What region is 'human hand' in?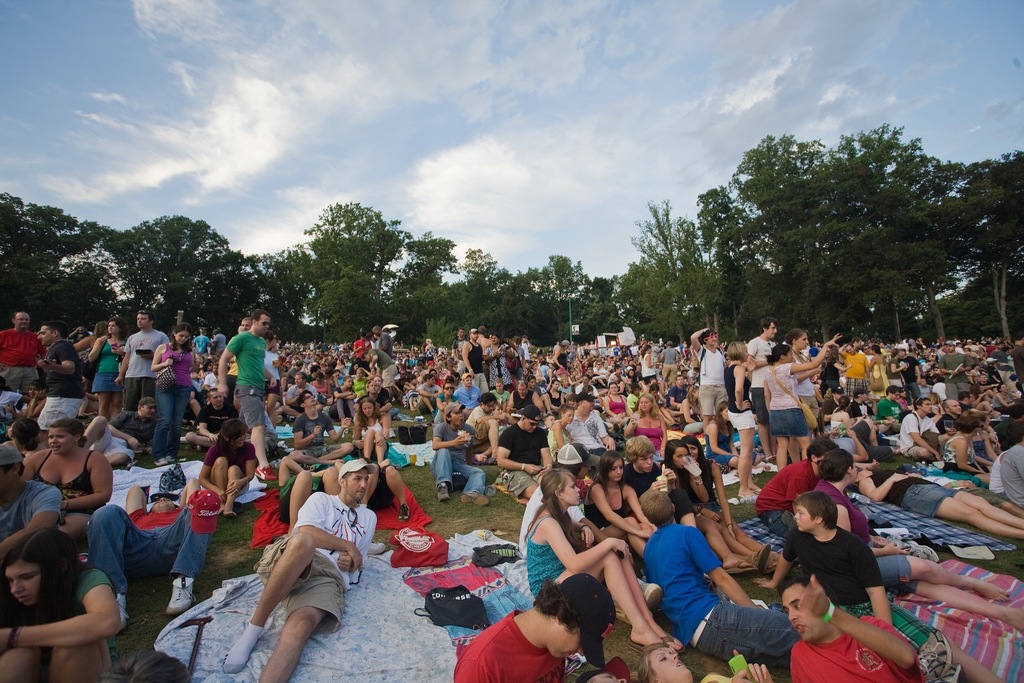
left=458, top=437, right=469, bottom=444.
